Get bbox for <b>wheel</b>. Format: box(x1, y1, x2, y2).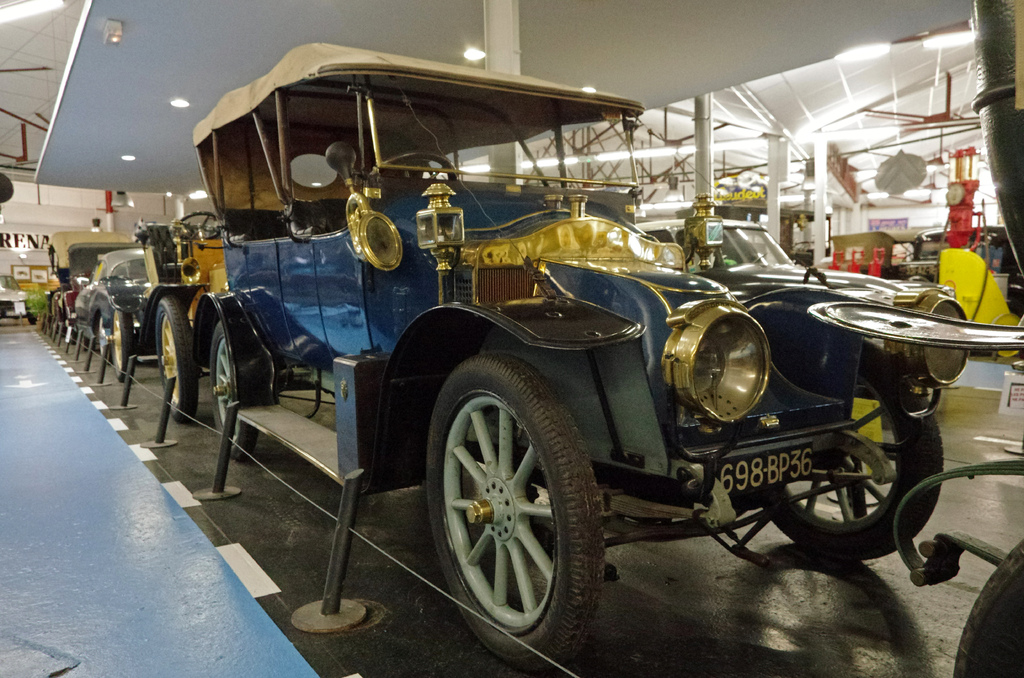
box(746, 381, 945, 574).
